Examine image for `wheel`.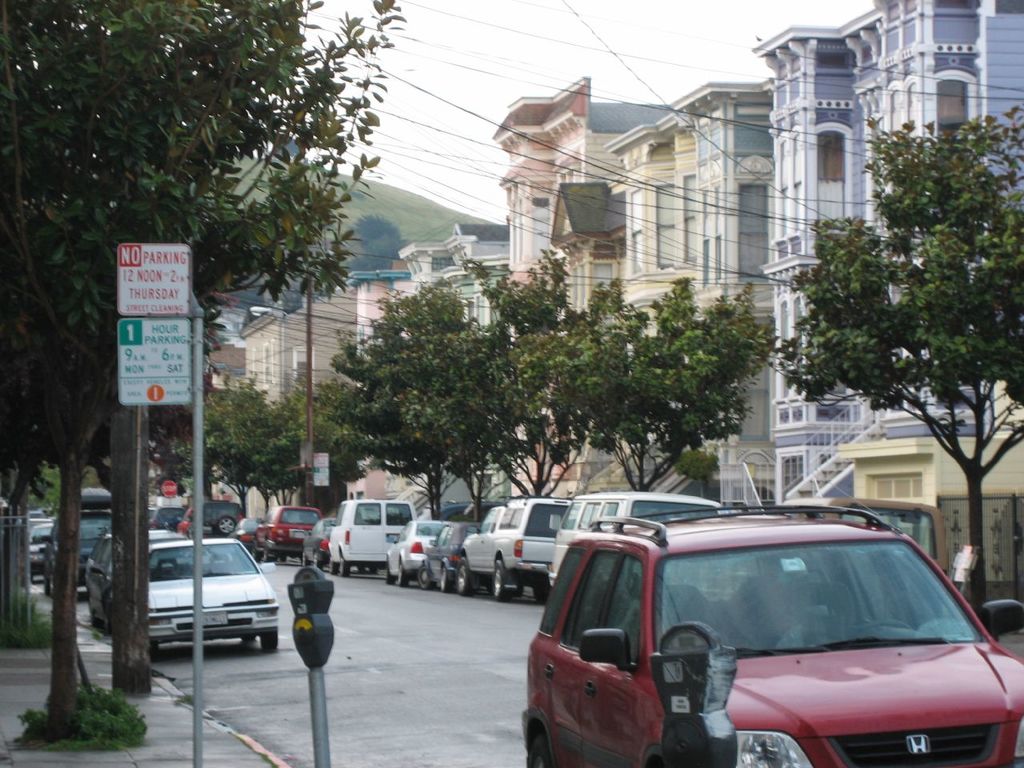
Examination result: (218,518,236,536).
